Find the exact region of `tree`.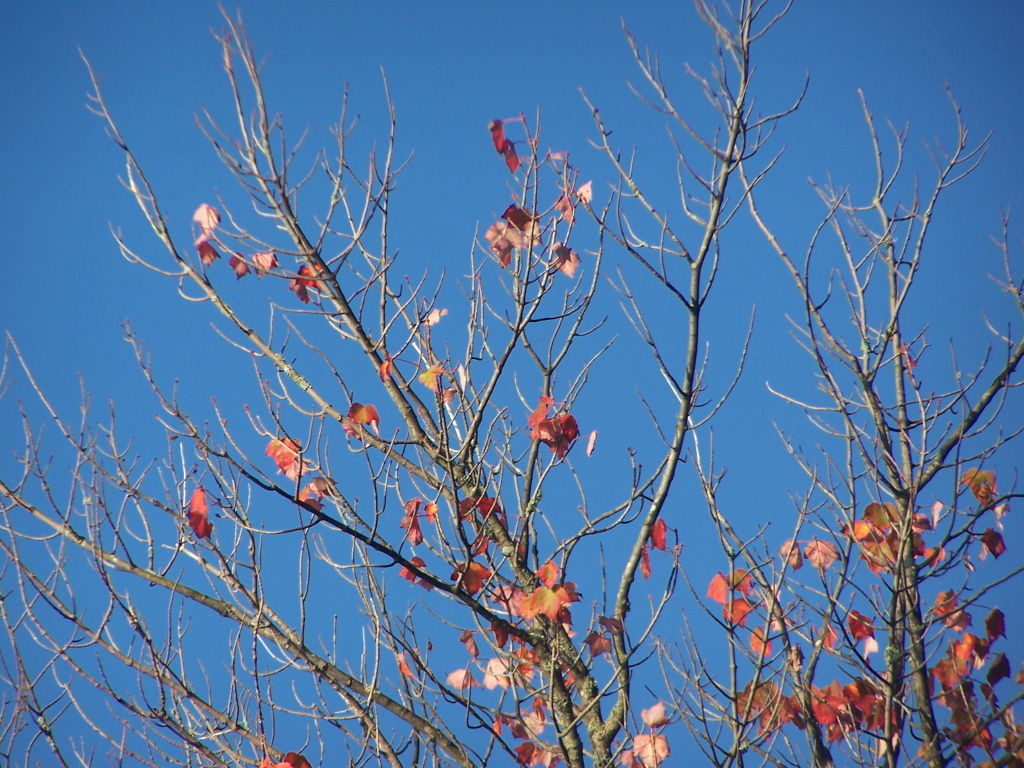
Exact region: locate(29, 6, 1023, 747).
